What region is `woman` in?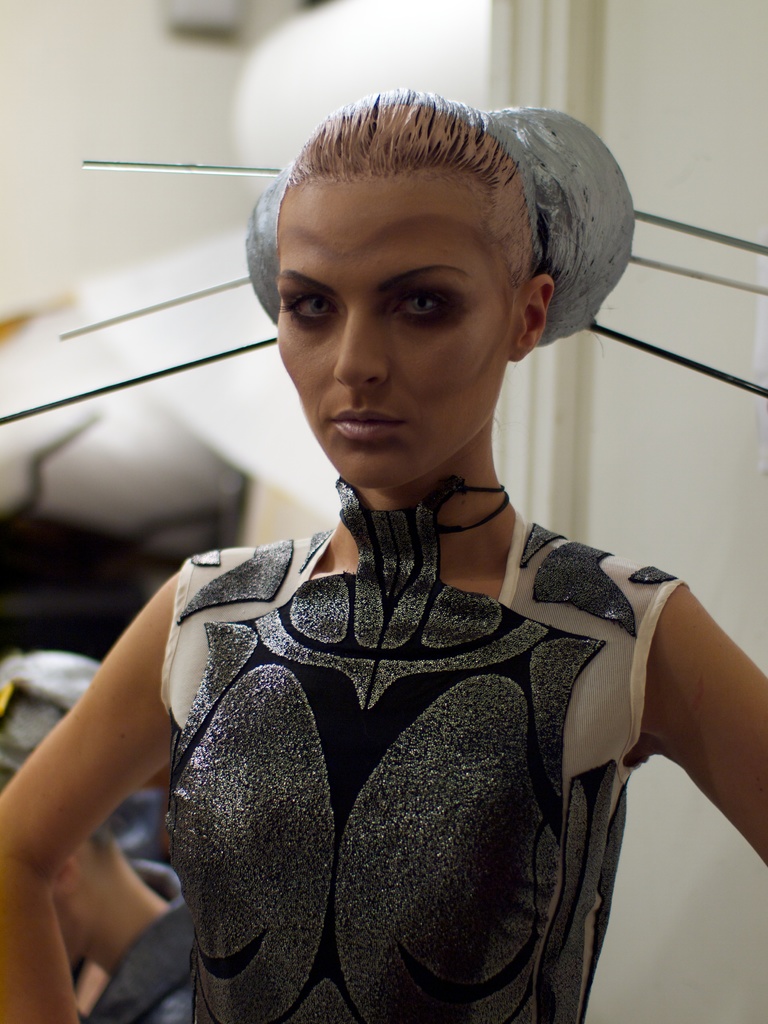
0, 74, 767, 1023.
